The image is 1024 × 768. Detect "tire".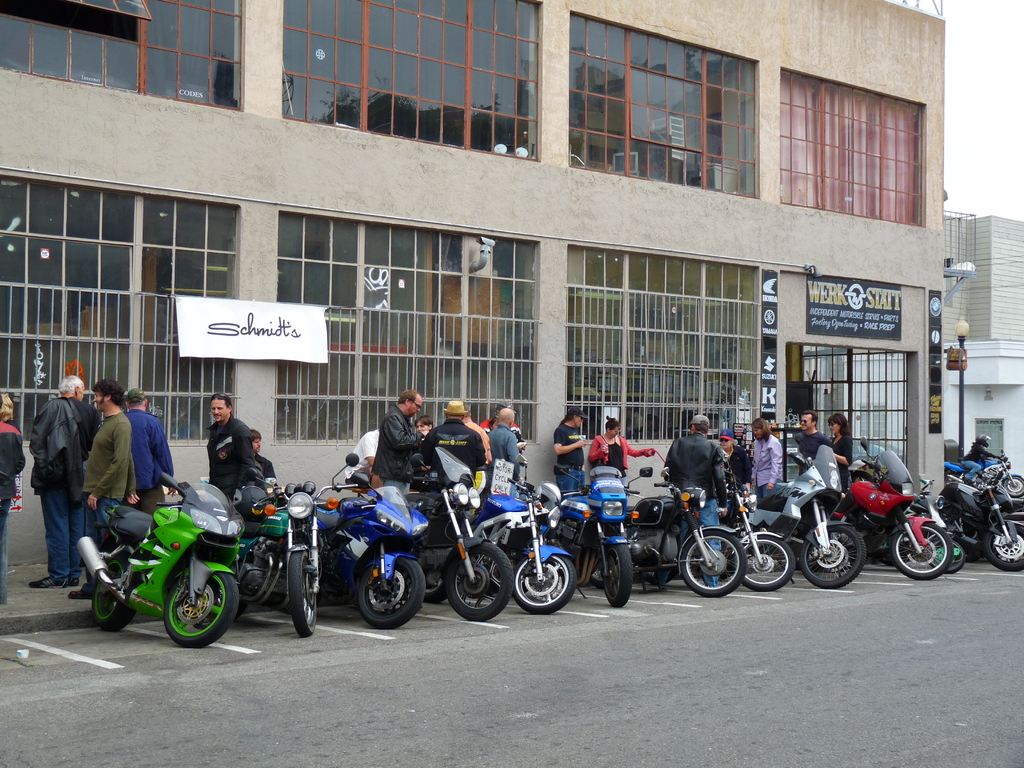
Detection: <box>888,518,955,577</box>.
